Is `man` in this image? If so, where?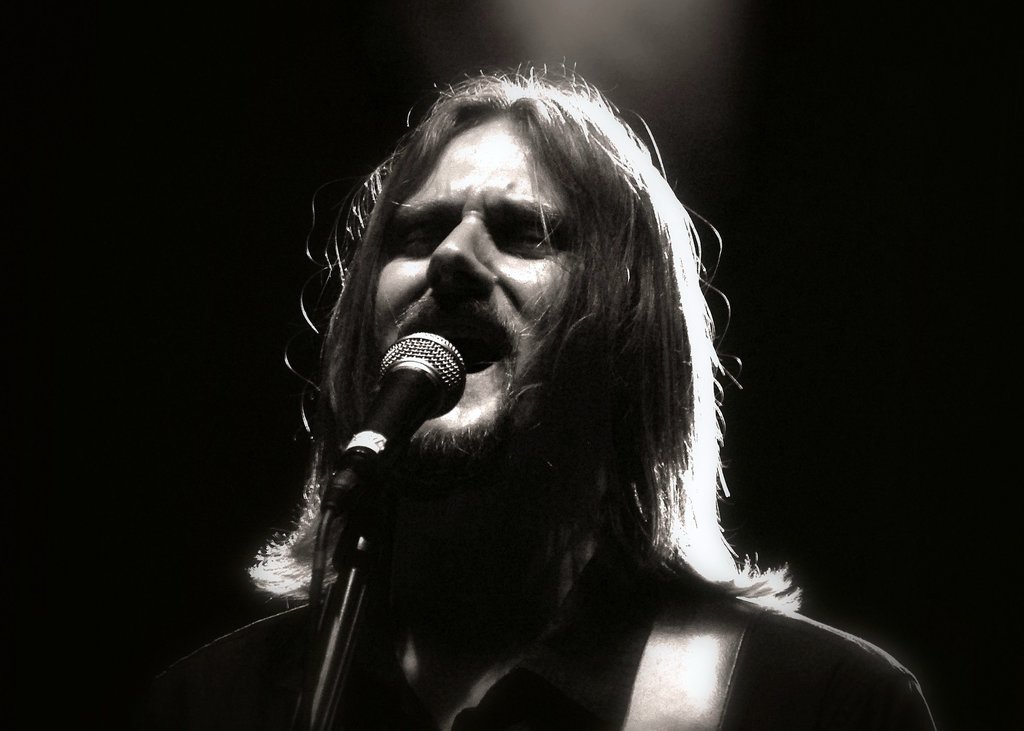
Yes, at x1=206 y1=83 x2=864 y2=730.
